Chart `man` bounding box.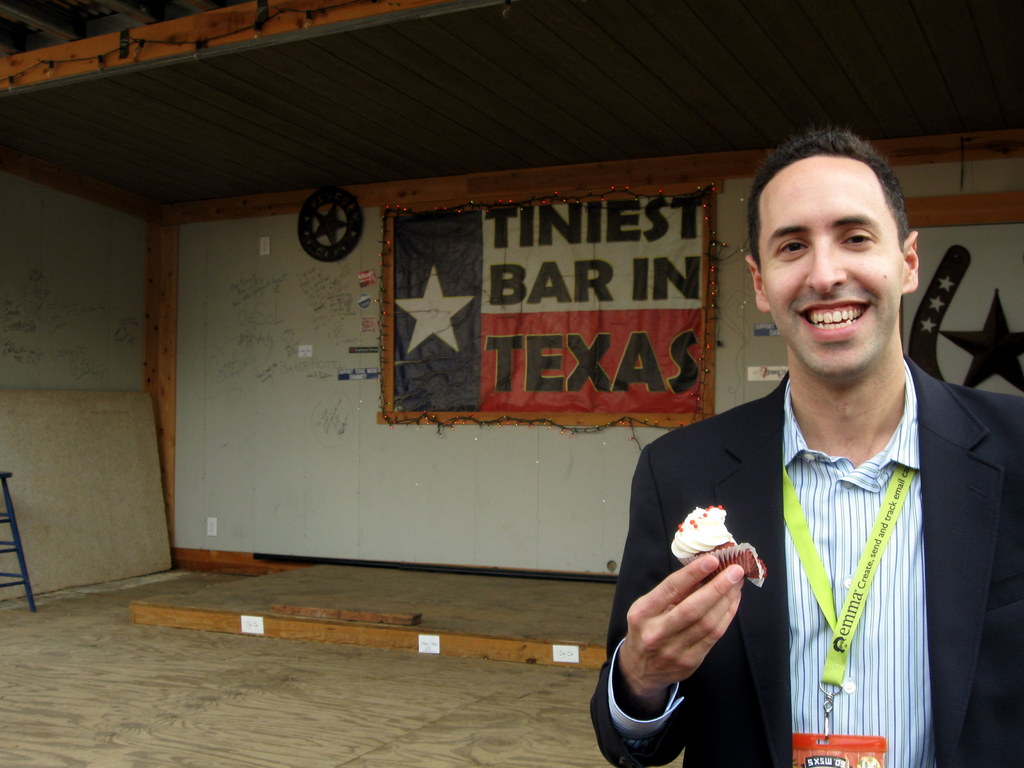
Charted: pyautogui.locateOnScreen(646, 166, 990, 749).
